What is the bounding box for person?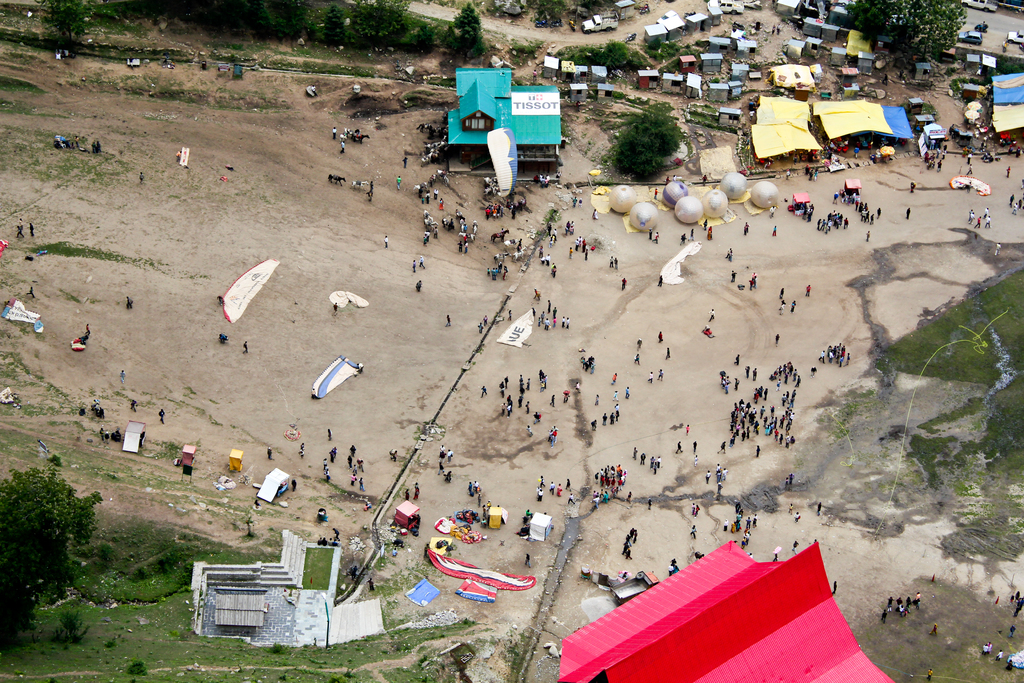
detection(266, 444, 272, 460).
